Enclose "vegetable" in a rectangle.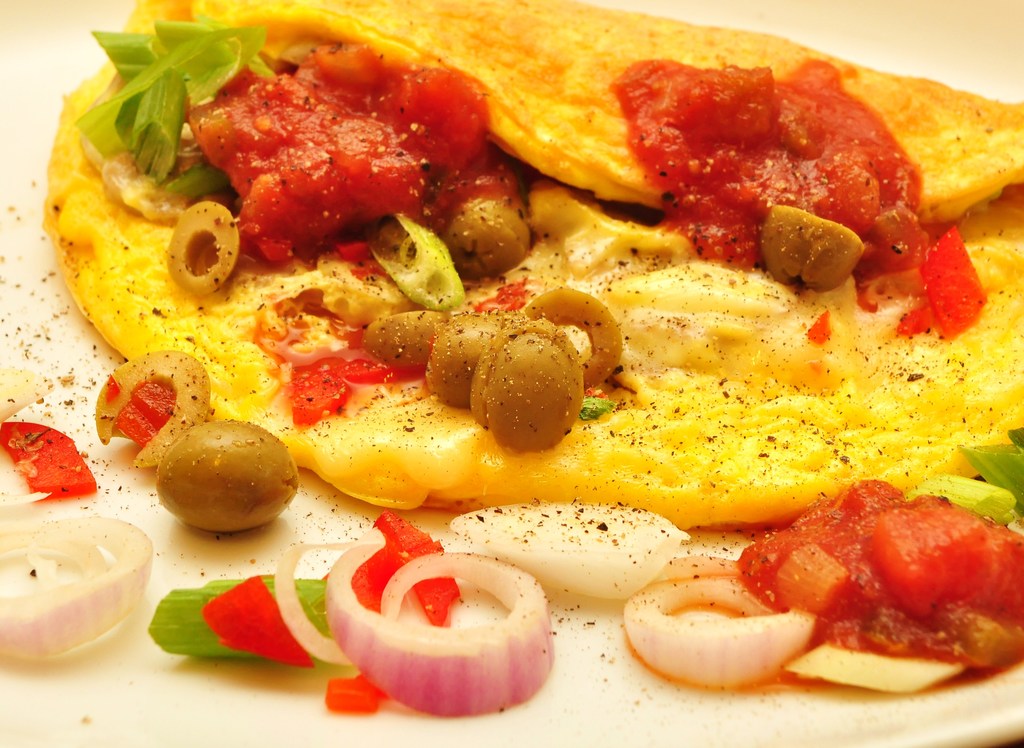
box=[957, 443, 1023, 516].
